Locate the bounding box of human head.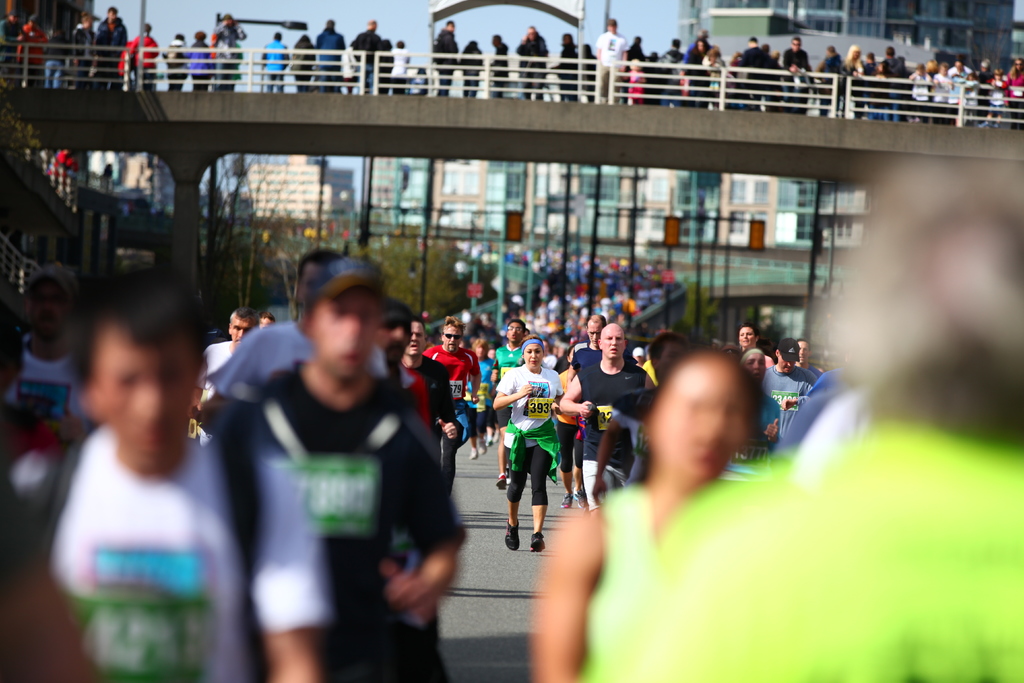
Bounding box: BBox(728, 342, 742, 361).
